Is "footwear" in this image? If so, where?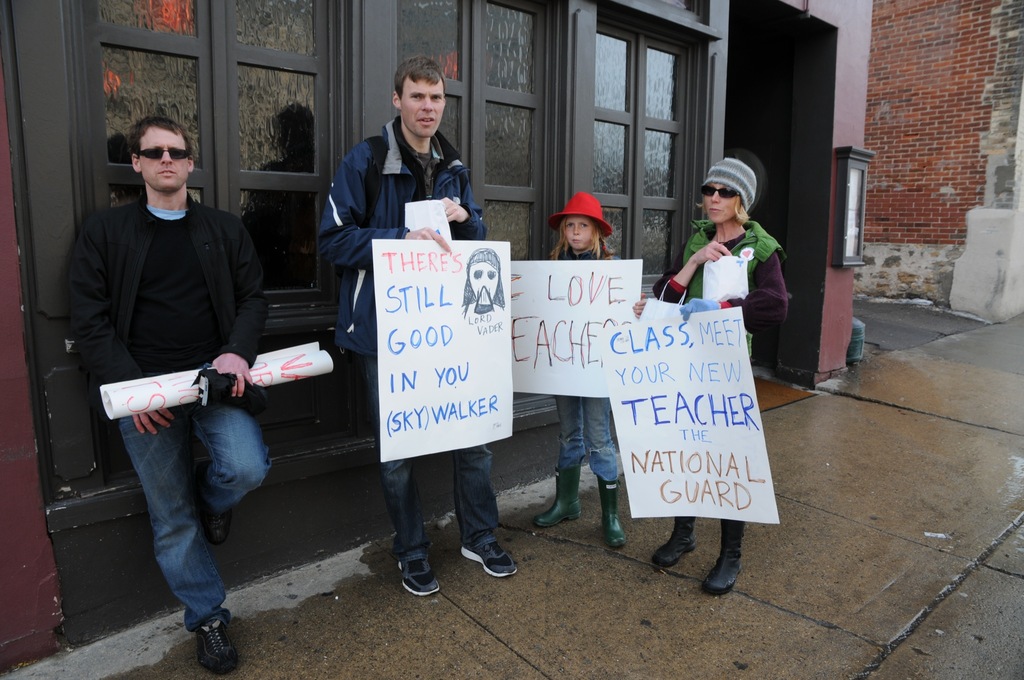
Yes, at [532, 463, 582, 526].
